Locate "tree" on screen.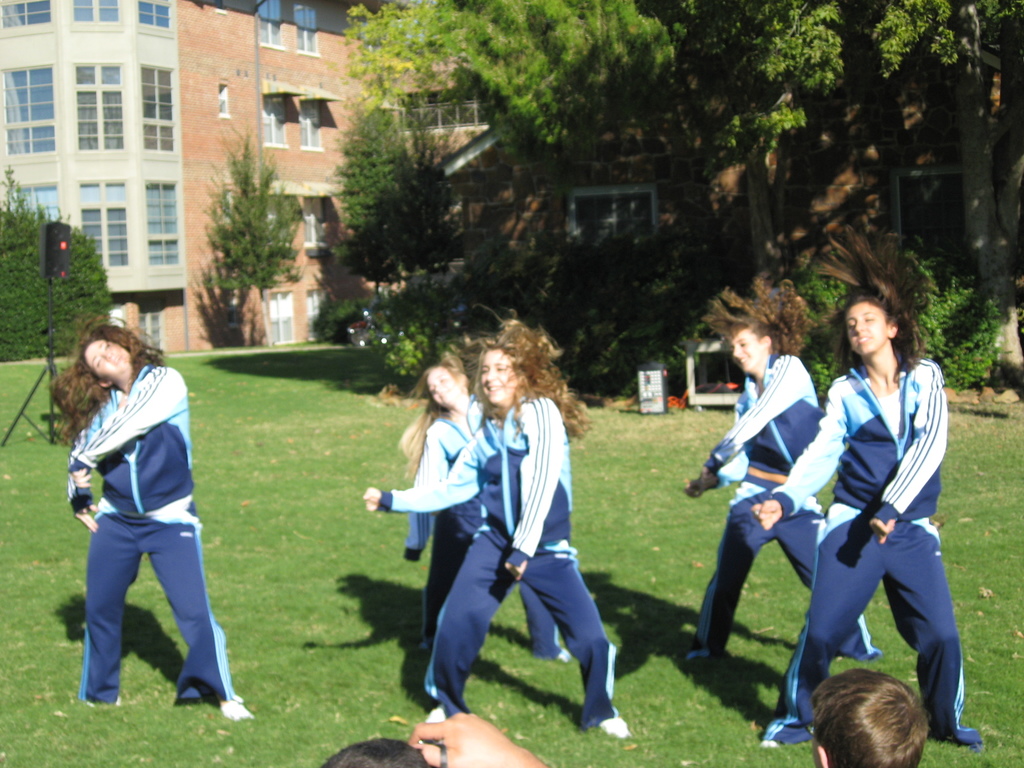
On screen at [0, 163, 124, 369].
